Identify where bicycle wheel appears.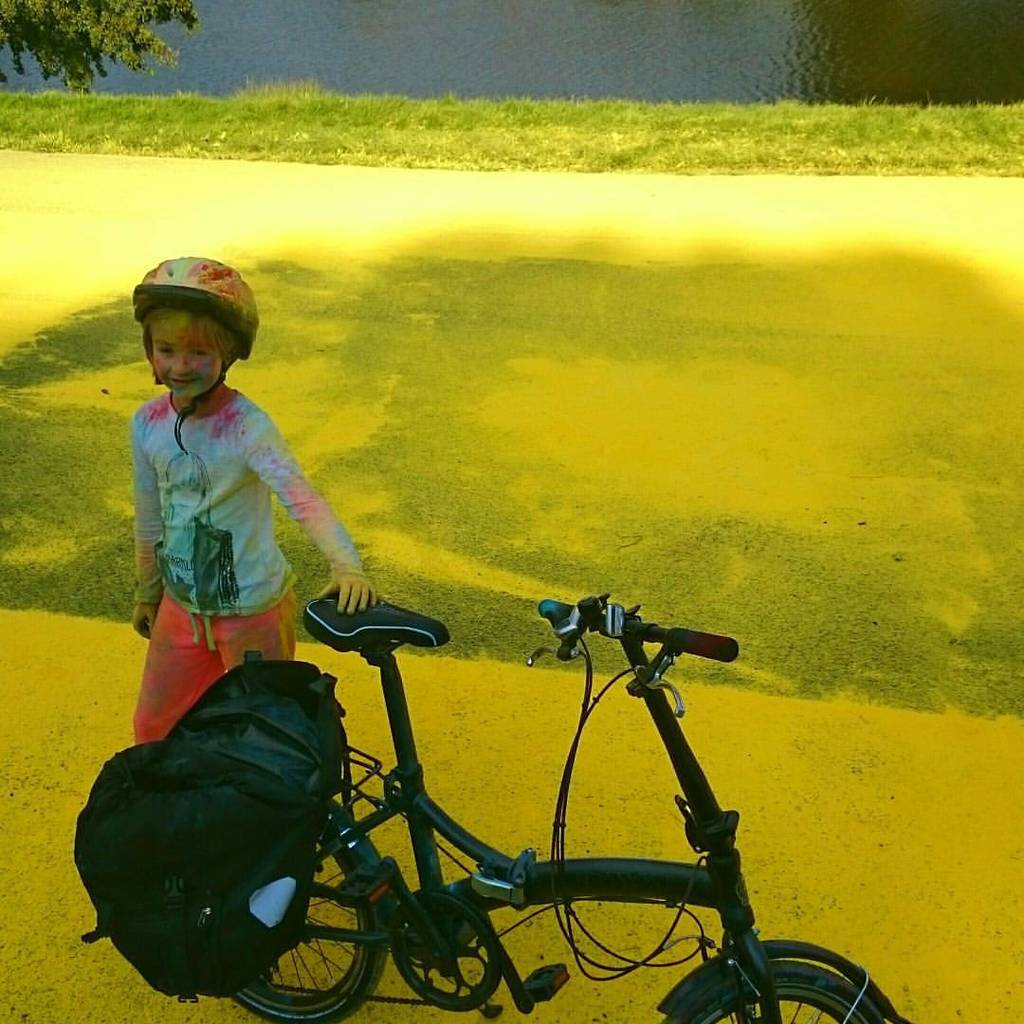
Appears at x1=656 y1=960 x2=884 y2=1023.
